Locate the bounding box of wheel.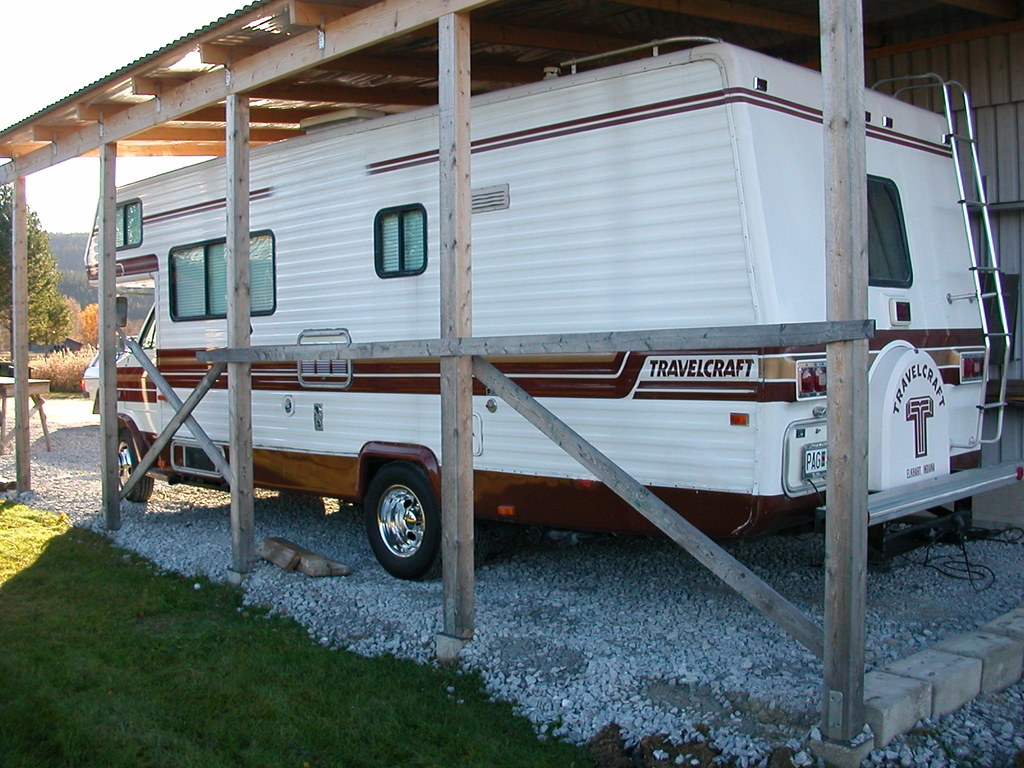
Bounding box: box(361, 463, 446, 576).
